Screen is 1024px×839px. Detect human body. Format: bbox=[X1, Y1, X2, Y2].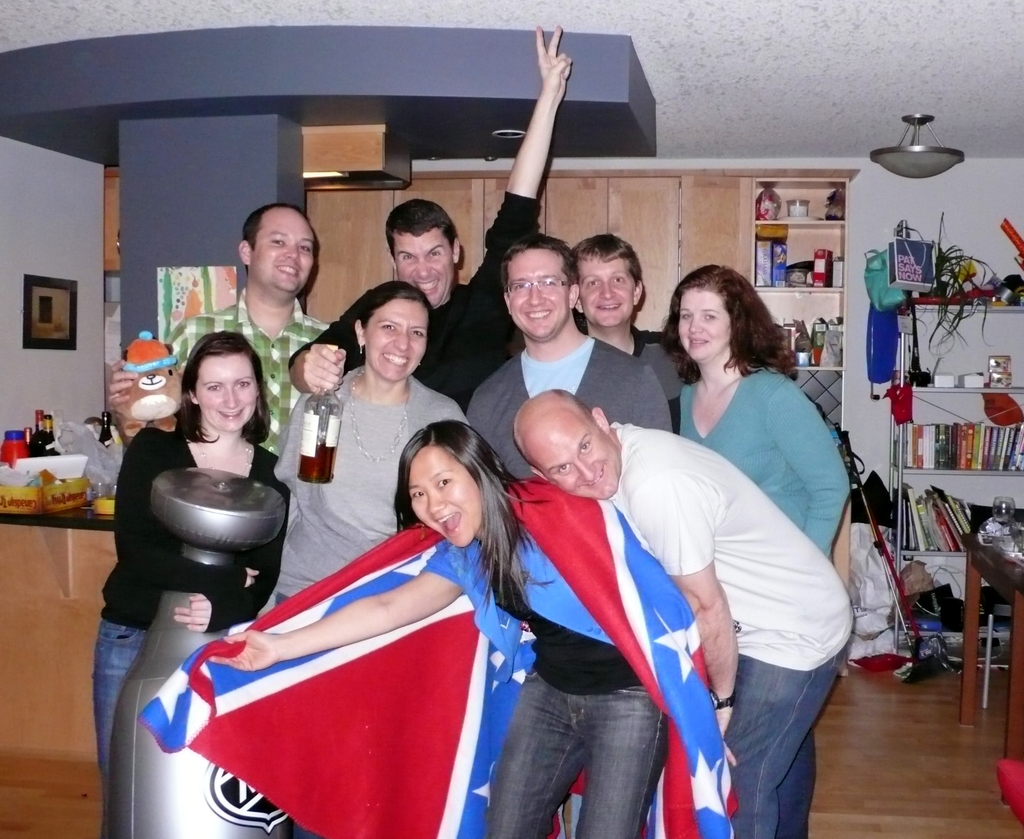
bbox=[513, 388, 850, 838].
